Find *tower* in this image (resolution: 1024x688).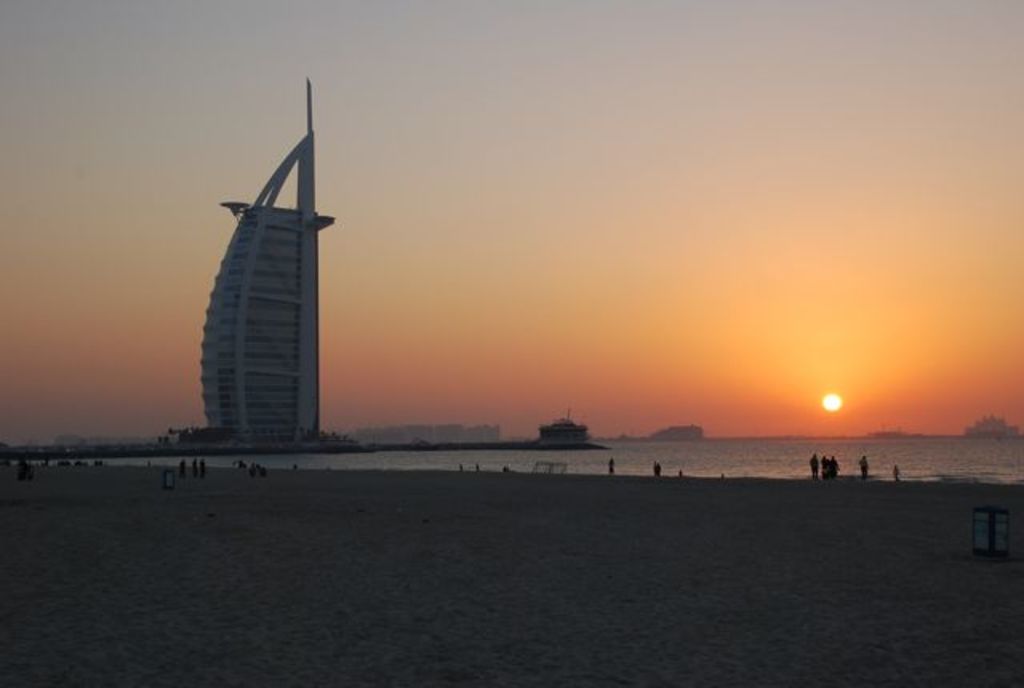
[left=181, top=96, right=339, bottom=466].
